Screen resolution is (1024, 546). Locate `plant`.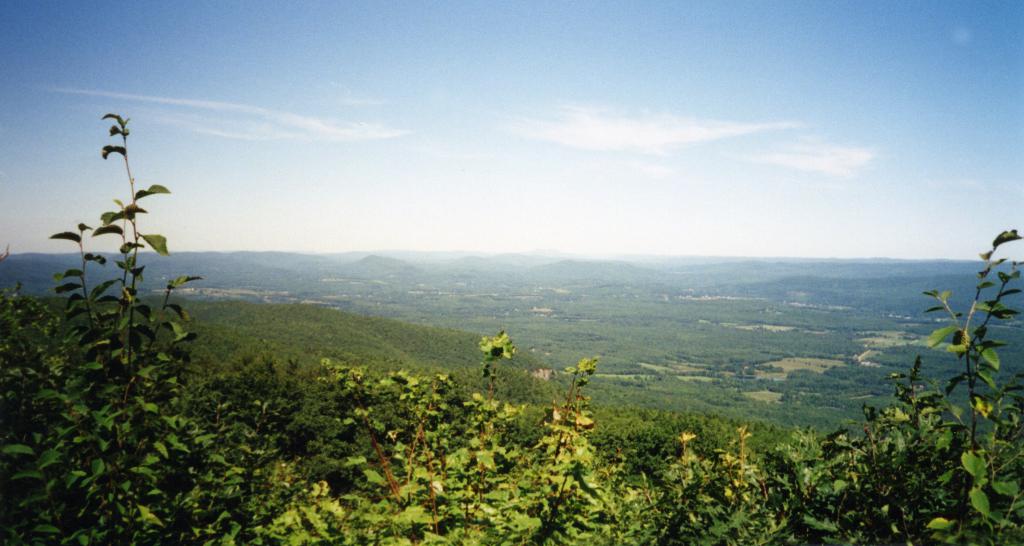
box=[0, 104, 284, 544].
